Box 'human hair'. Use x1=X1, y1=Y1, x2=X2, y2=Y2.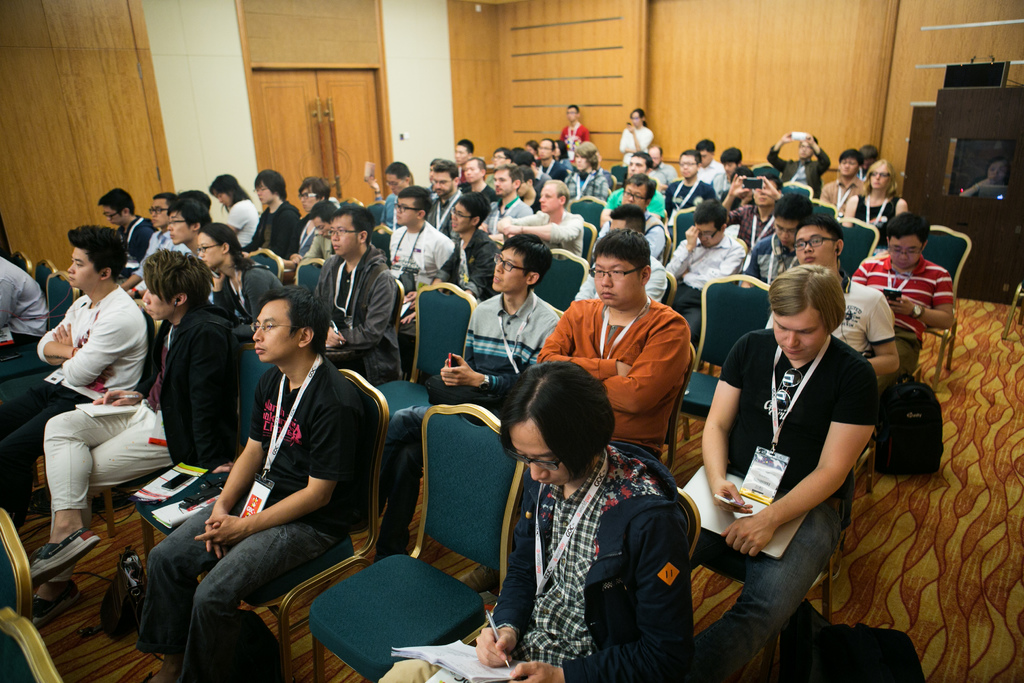
x1=499, y1=231, x2=554, y2=295.
